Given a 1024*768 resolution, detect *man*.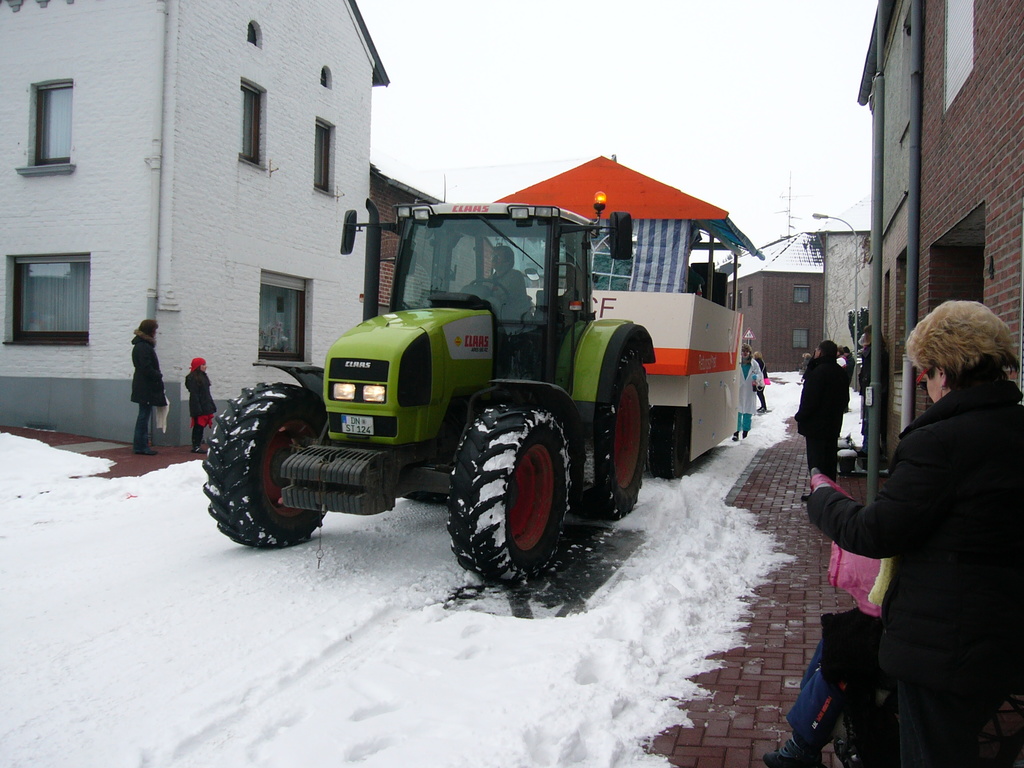
794/339/848/499.
